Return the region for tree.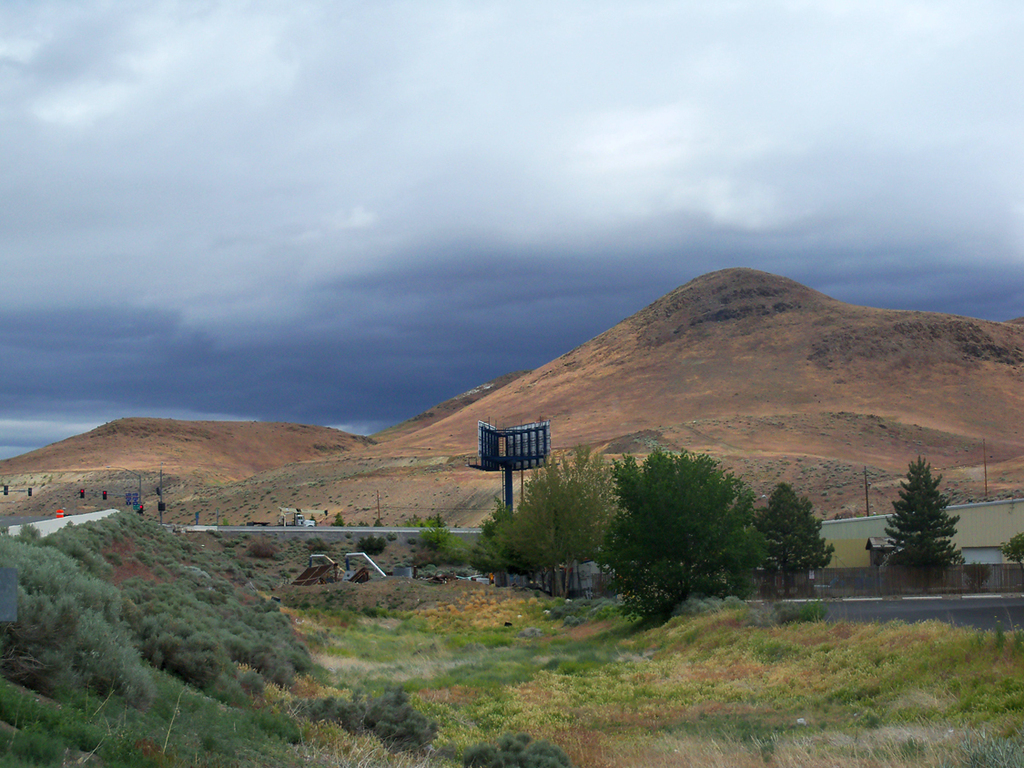
select_region(889, 448, 973, 586).
